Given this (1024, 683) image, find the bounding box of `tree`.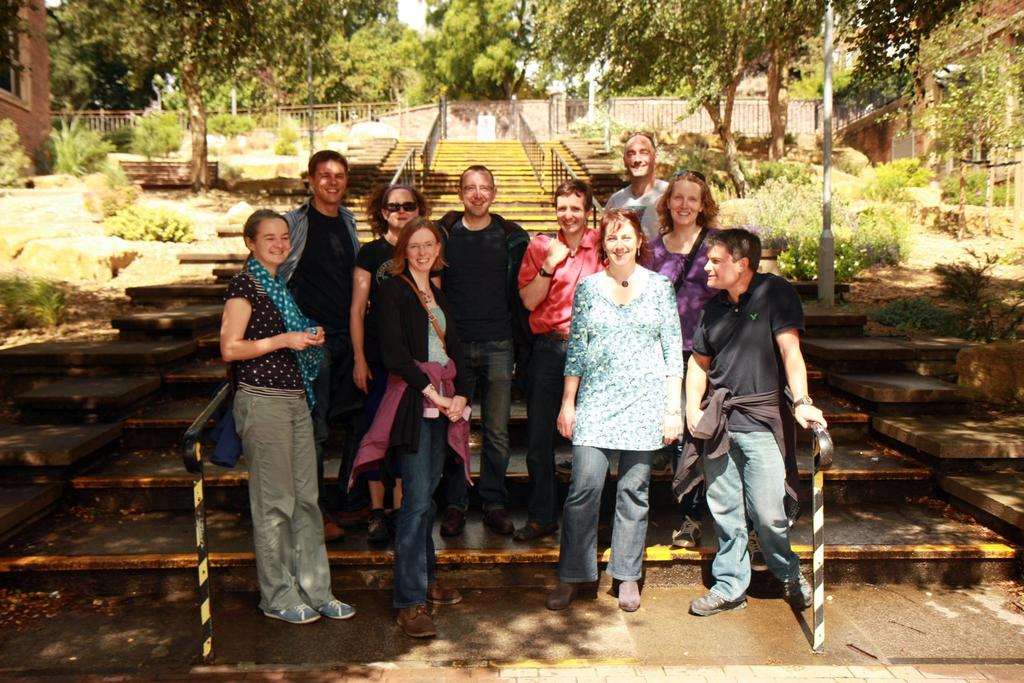
box=[358, 2, 449, 104].
